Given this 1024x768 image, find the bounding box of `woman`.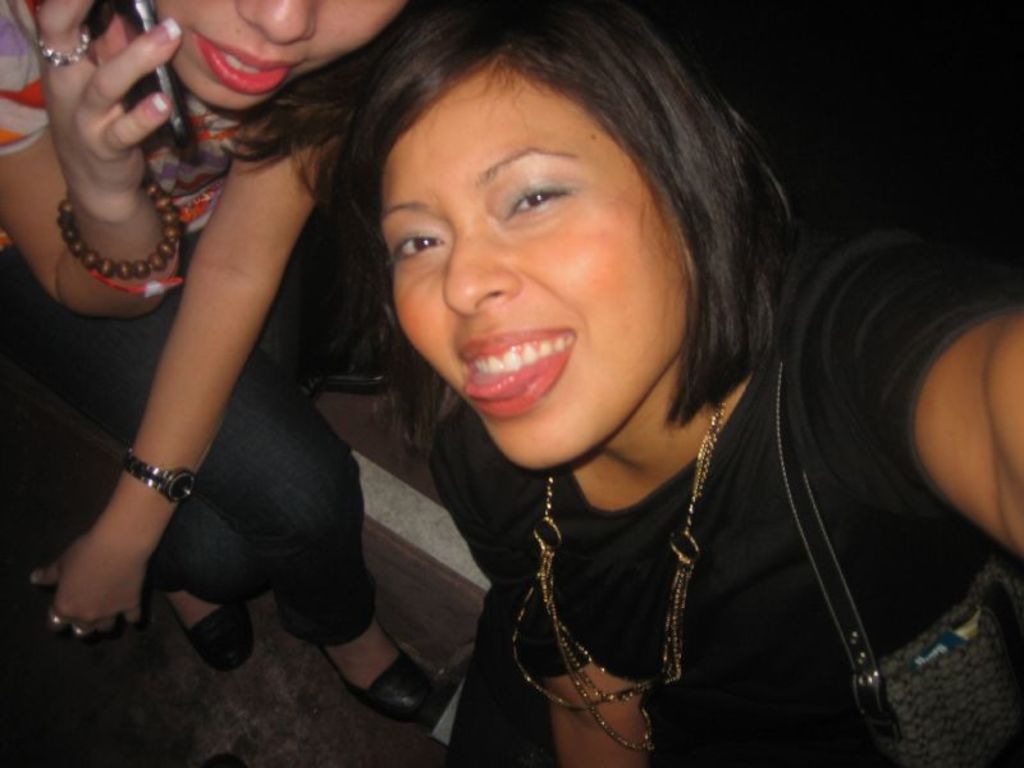
[0,0,435,712].
